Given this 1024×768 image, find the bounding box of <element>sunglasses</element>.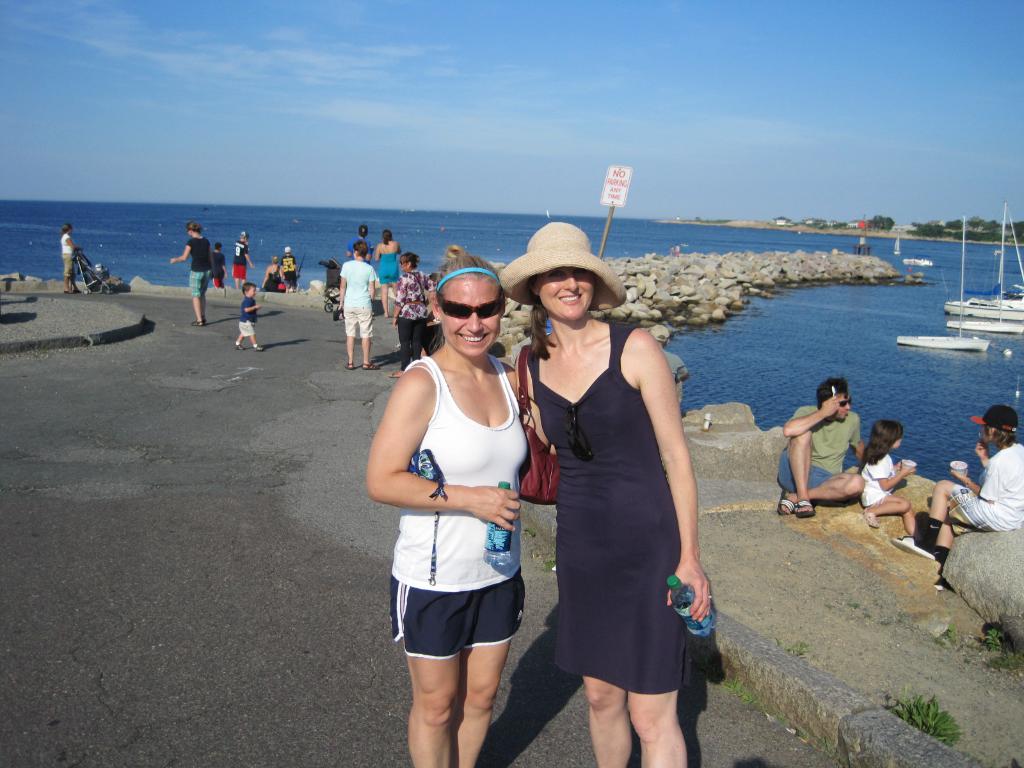
840, 396, 852, 410.
